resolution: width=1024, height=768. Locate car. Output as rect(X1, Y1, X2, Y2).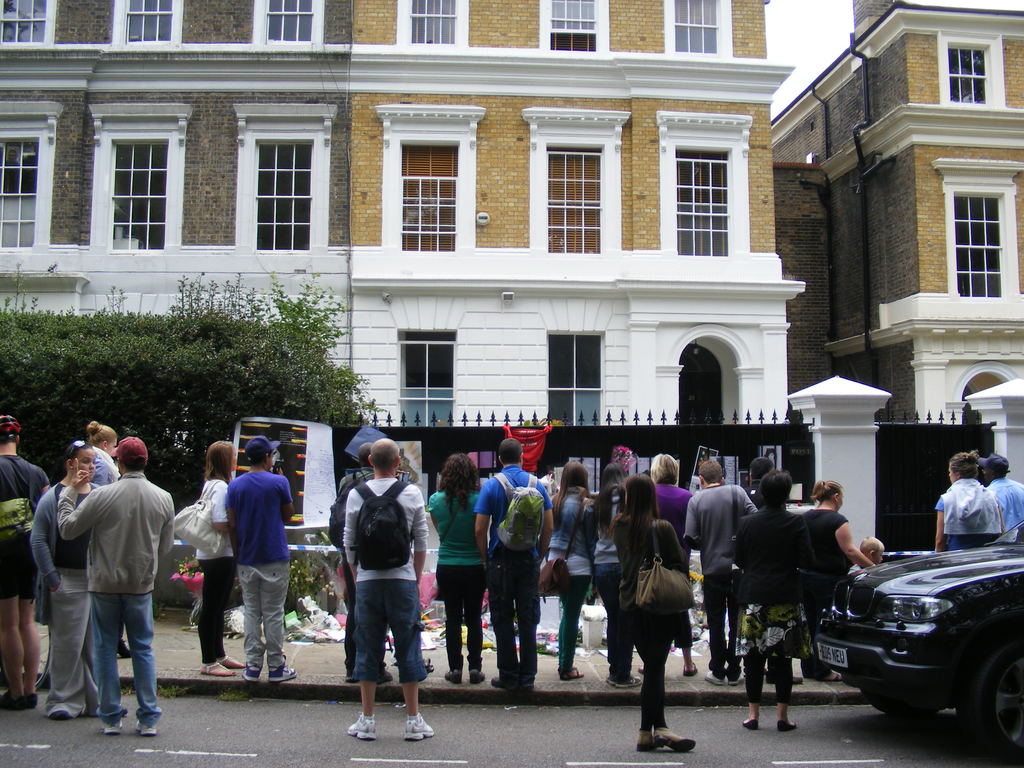
rect(819, 516, 1023, 754).
